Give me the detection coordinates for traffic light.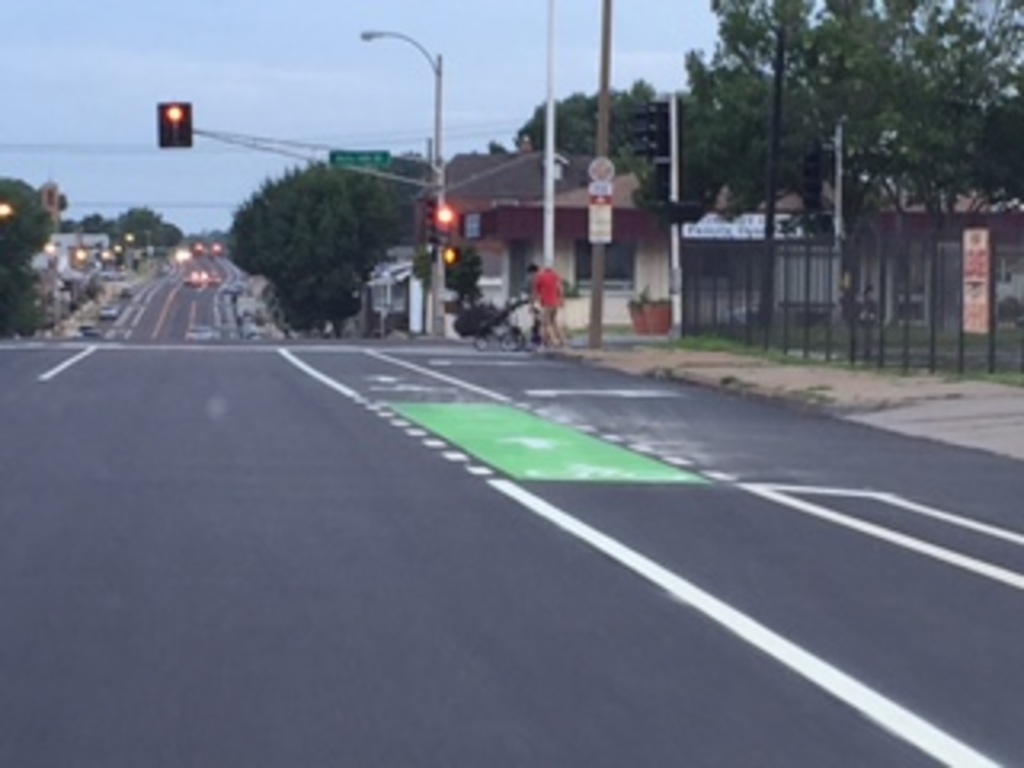
[630,99,669,160].
